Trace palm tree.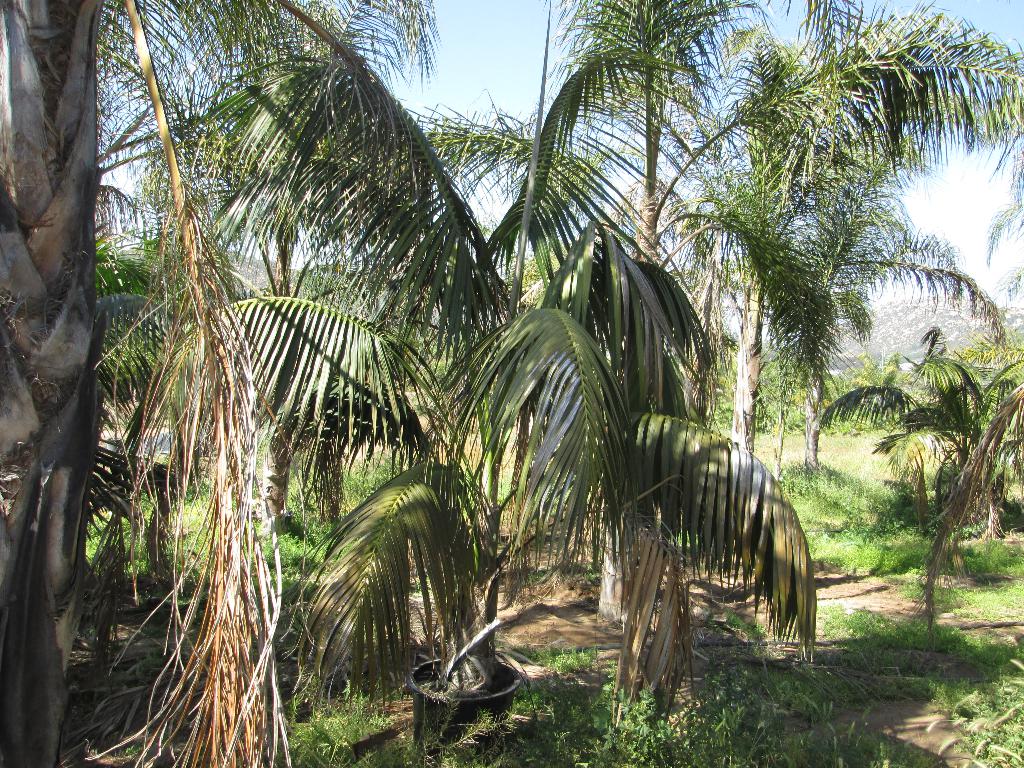
Traced to x1=835 y1=296 x2=993 y2=646.
